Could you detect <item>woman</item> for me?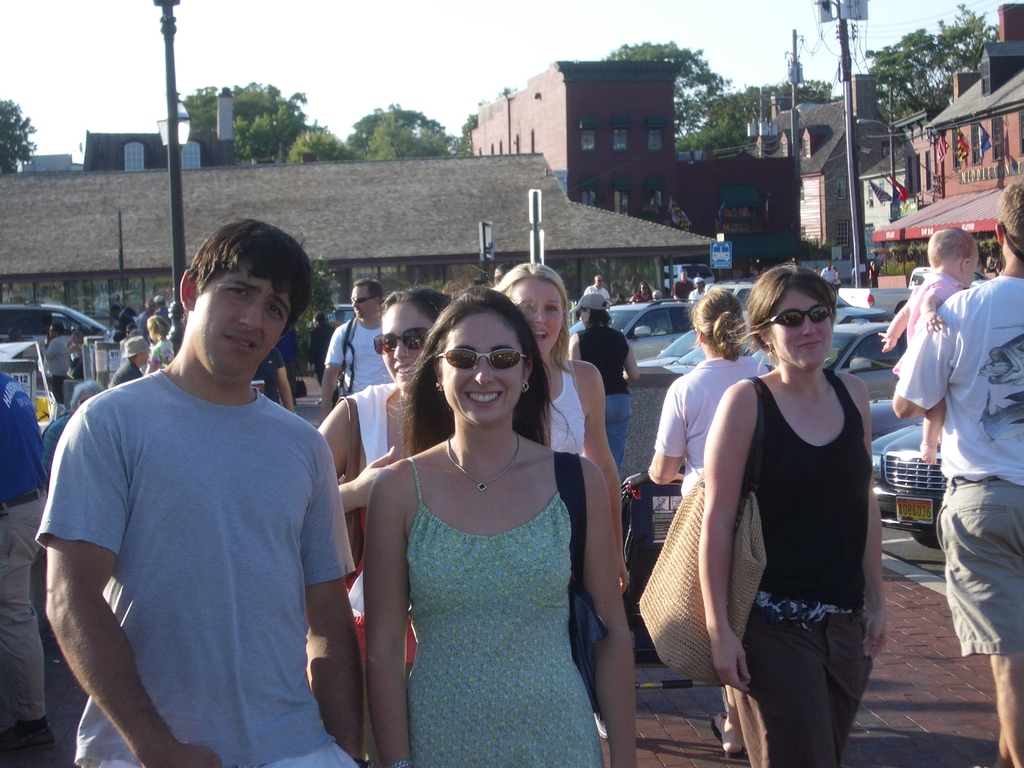
Detection result: select_region(833, 265, 843, 287).
